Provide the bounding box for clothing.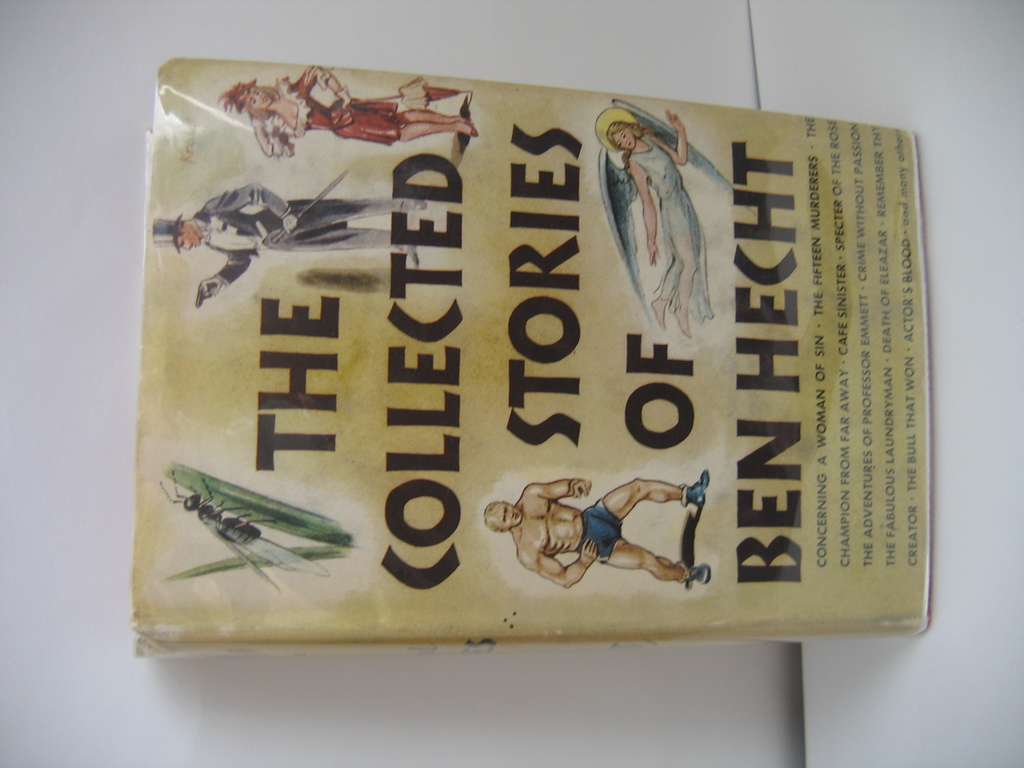
627:131:716:327.
